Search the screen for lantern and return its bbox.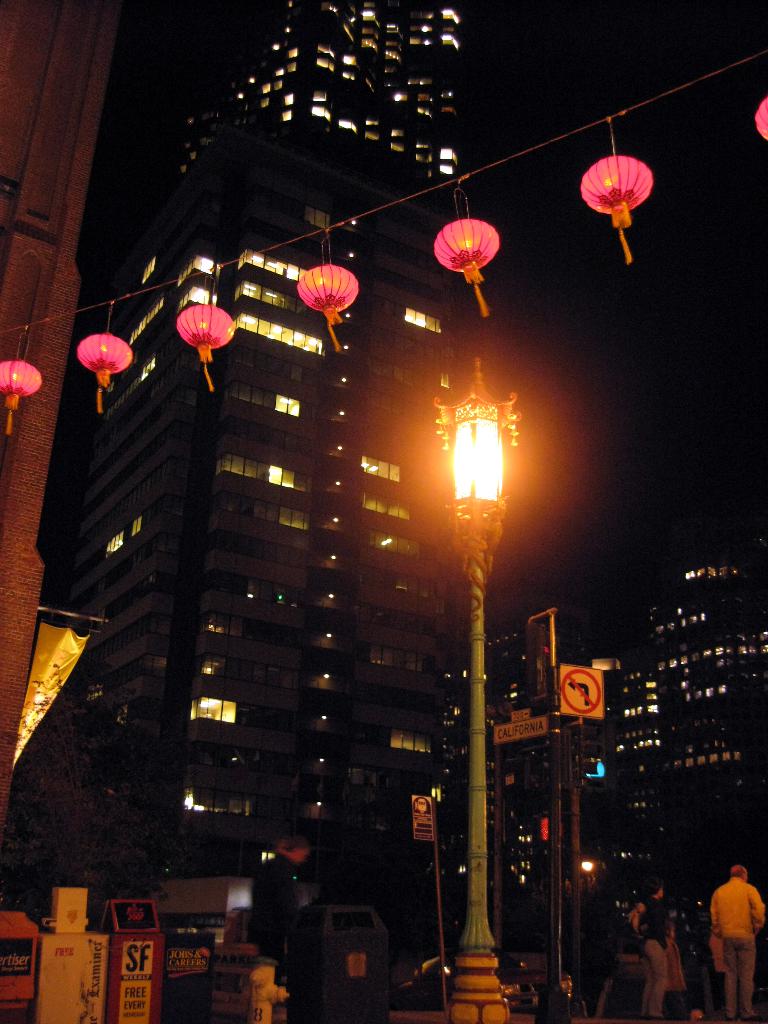
Found: crop(0, 362, 44, 433).
